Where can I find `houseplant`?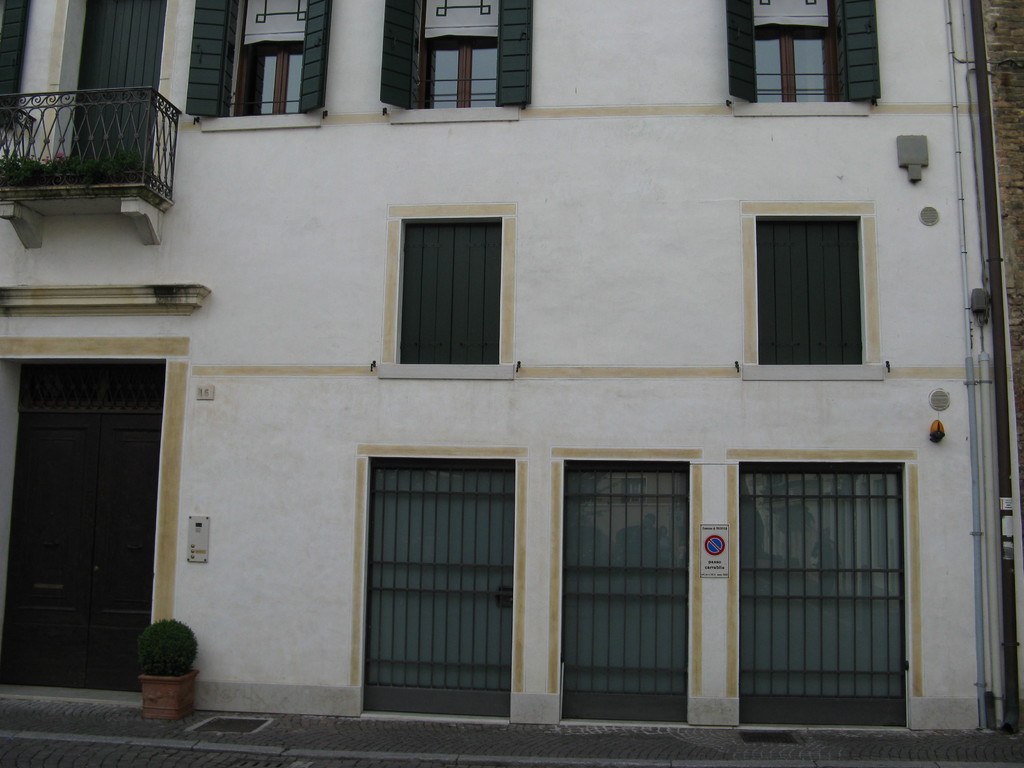
You can find it at 134, 619, 200, 724.
